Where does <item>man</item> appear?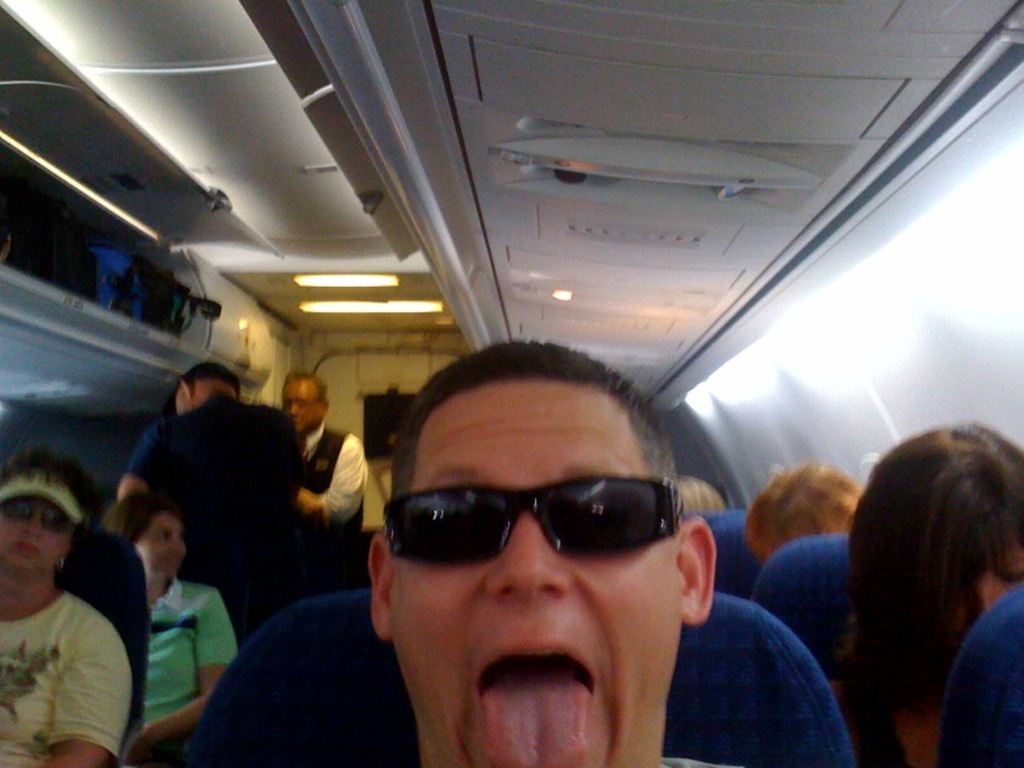
Appears at [x1=109, y1=356, x2=300, y2=635].
